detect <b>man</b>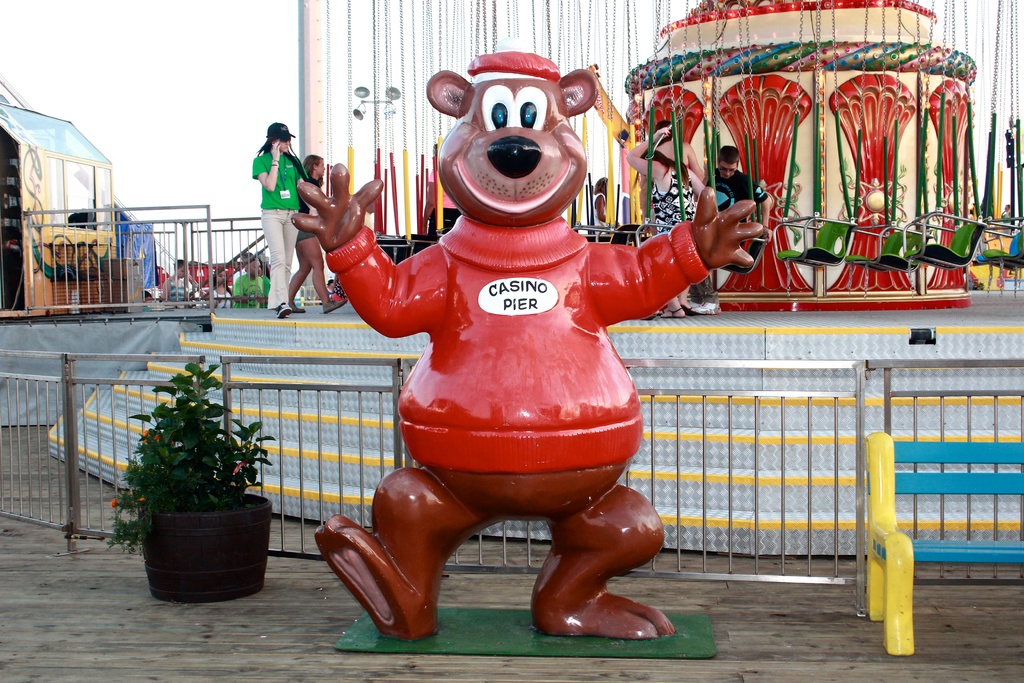
702:141:765:240
